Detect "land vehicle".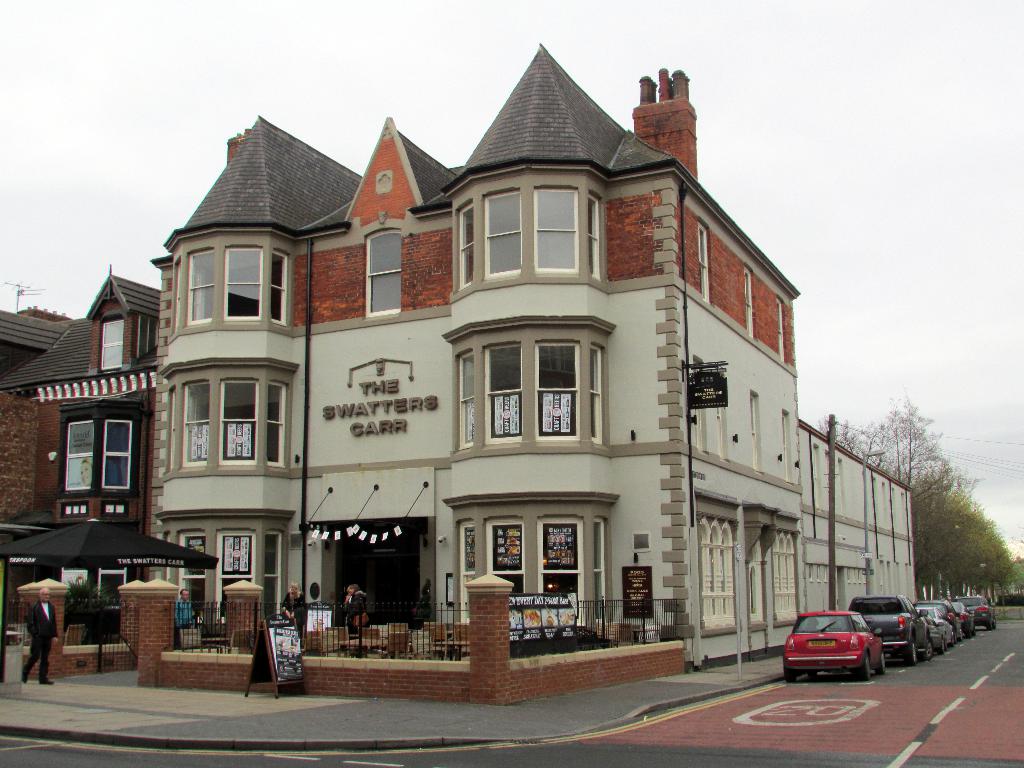
Detected at {"x1": 792, "y1": 609, "x2": 905, "y2": 692}.
